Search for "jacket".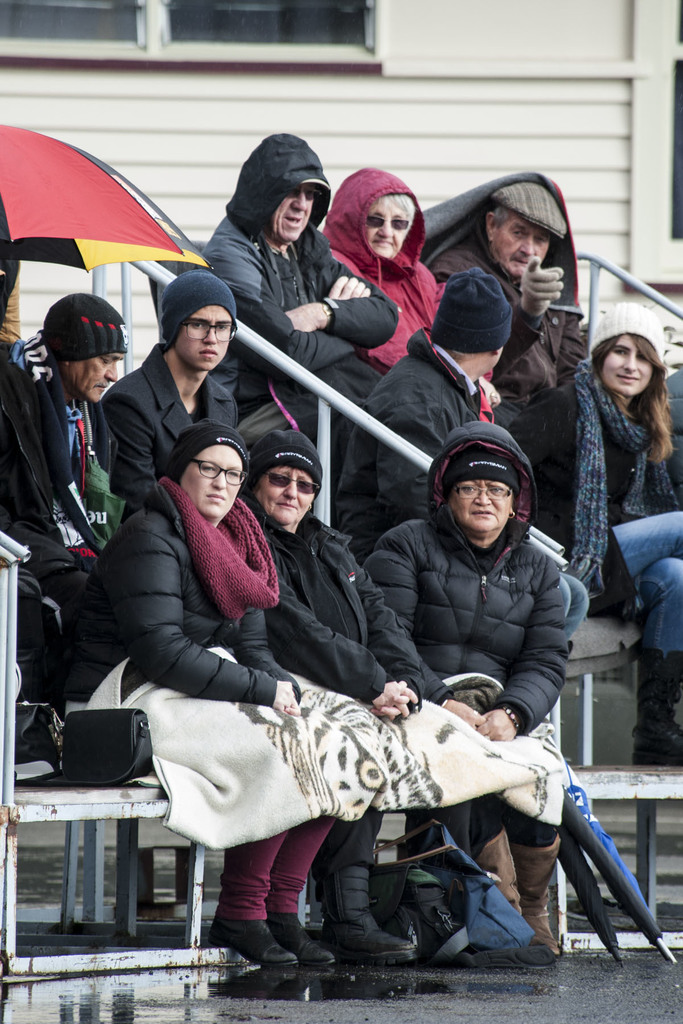
Found at 356,446,597,733.
